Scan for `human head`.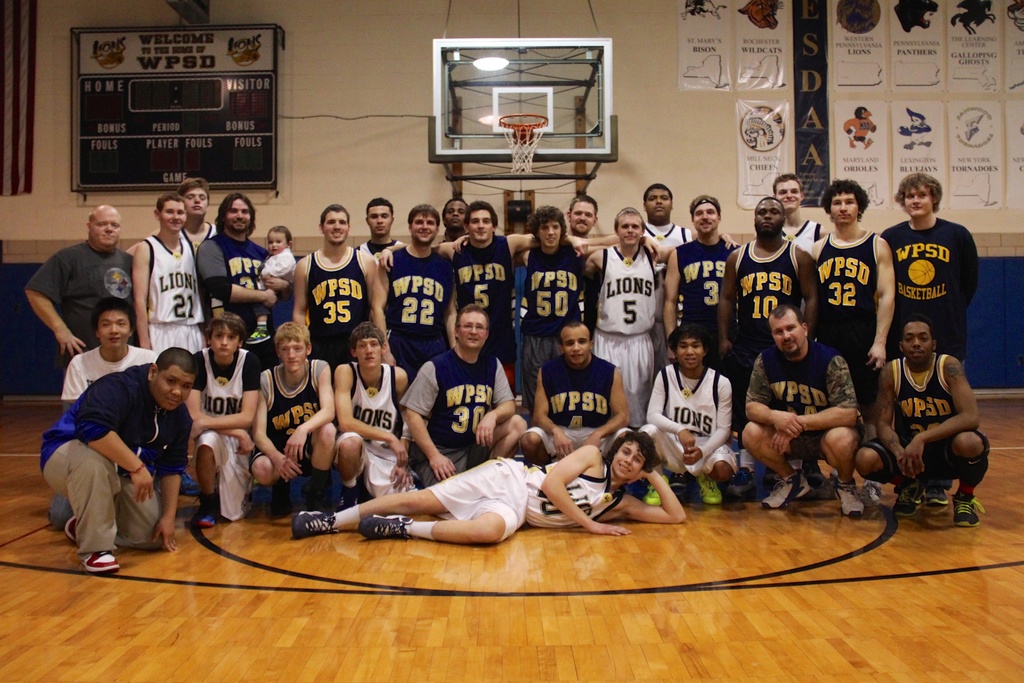
Scan result: (x1=643, y1=185, x2=674, y2=219).
